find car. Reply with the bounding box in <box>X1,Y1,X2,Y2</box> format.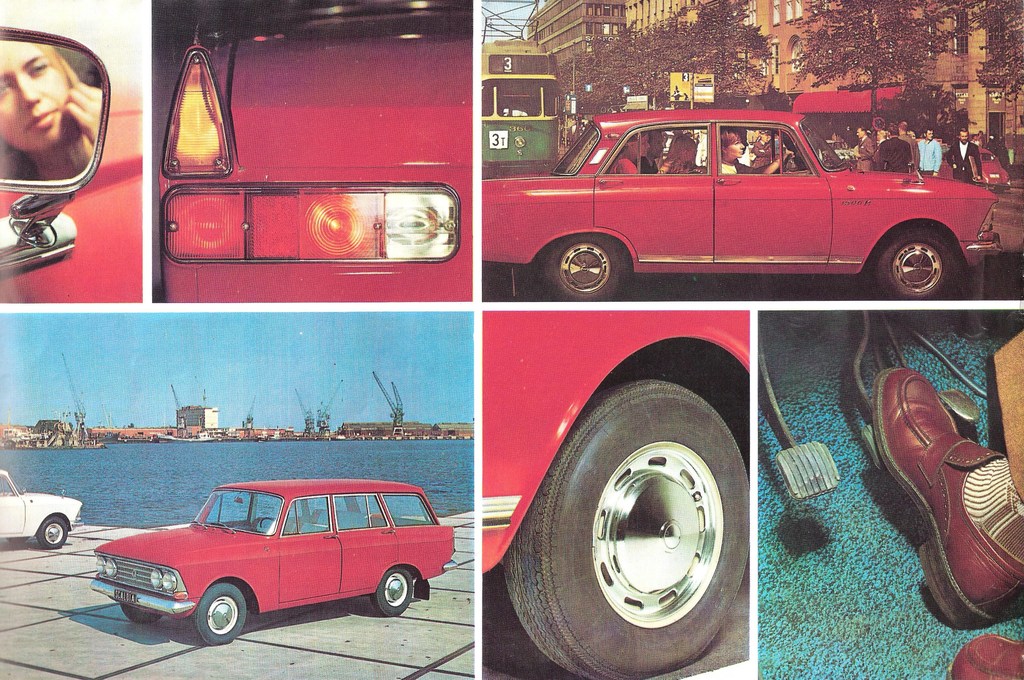
<box>0,466,83,551</box>.
